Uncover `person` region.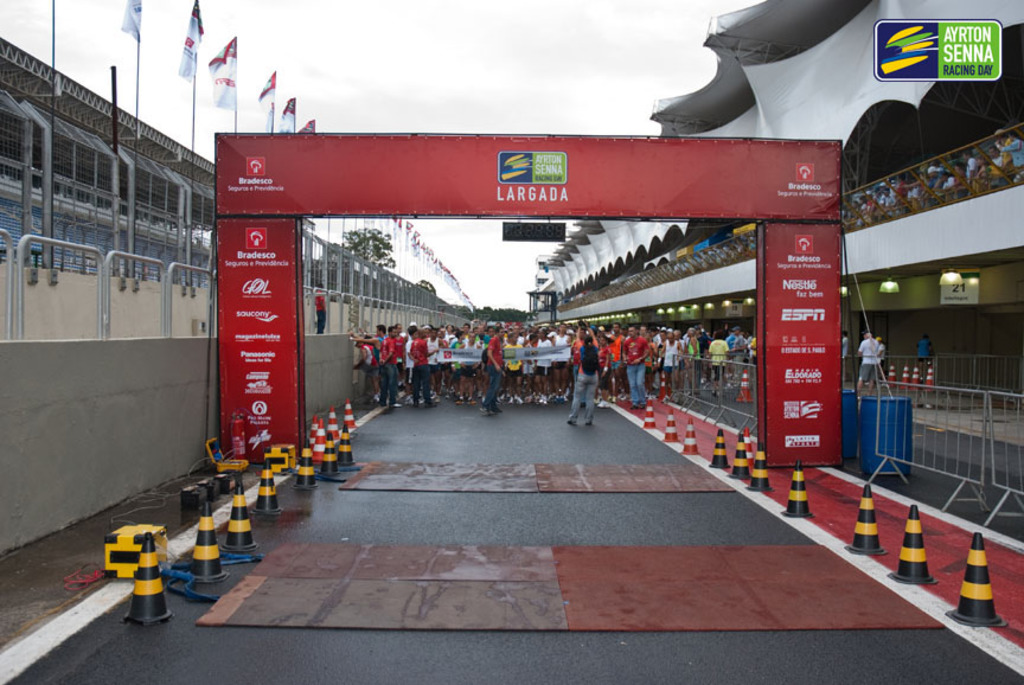
Uncovered: (left=480, top=327, right=506, bottom=417).
